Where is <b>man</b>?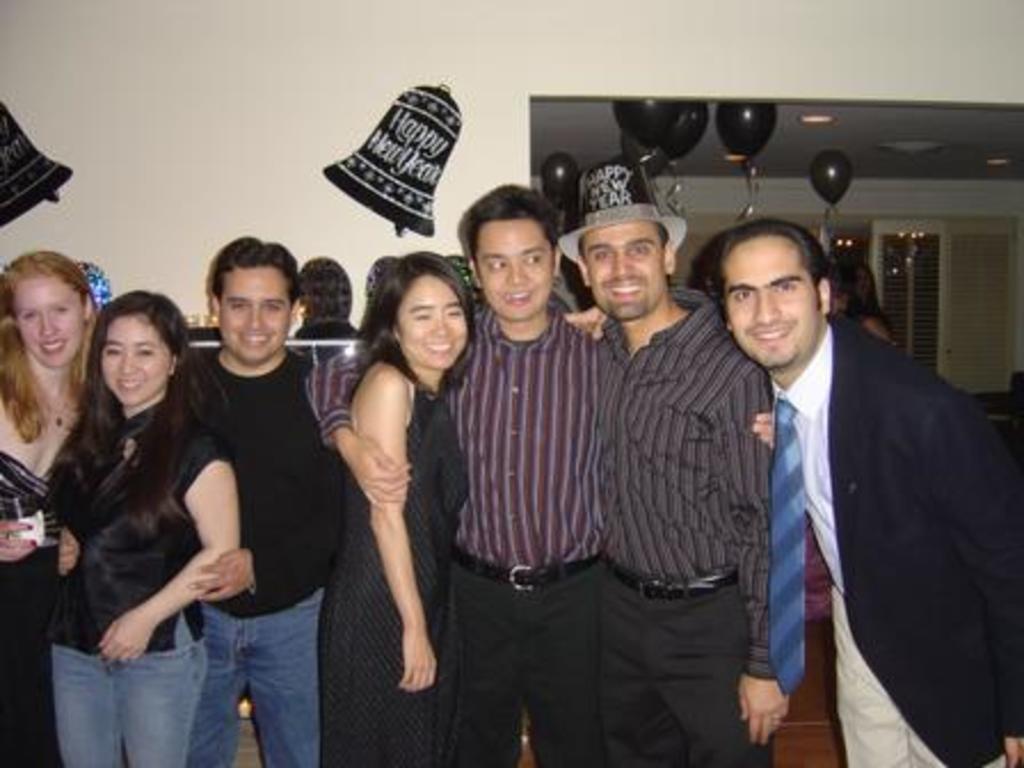
region(169, 233, 327, 766).
